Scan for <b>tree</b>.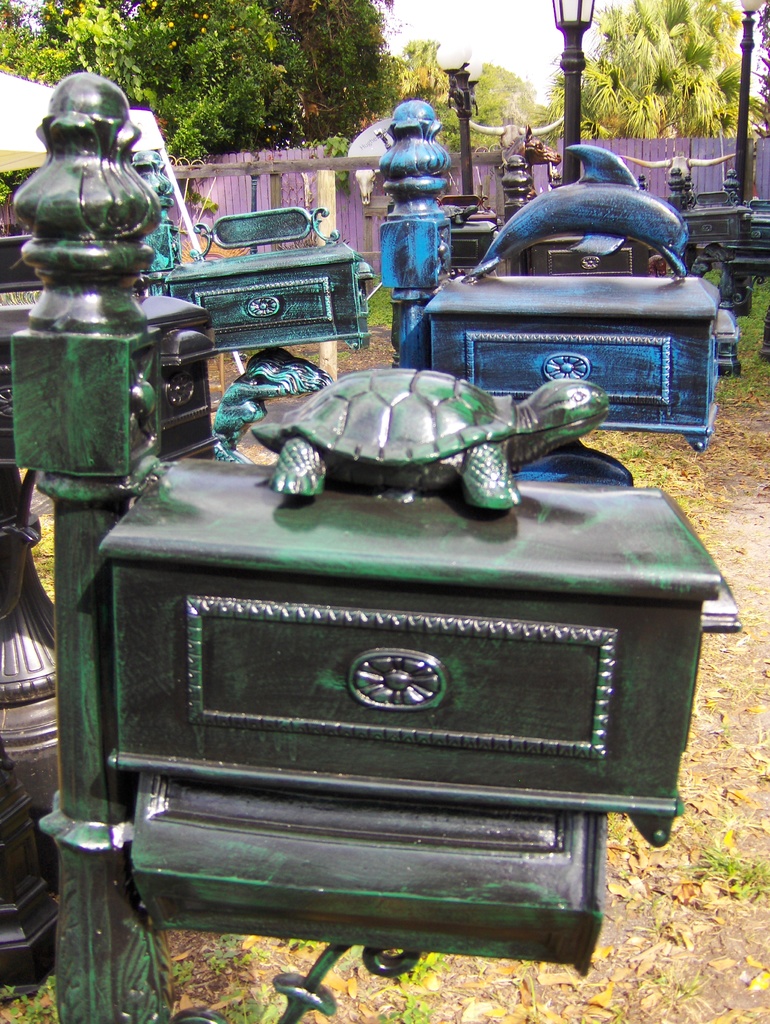
Scan result: crop(0, 0, 147, 141).
